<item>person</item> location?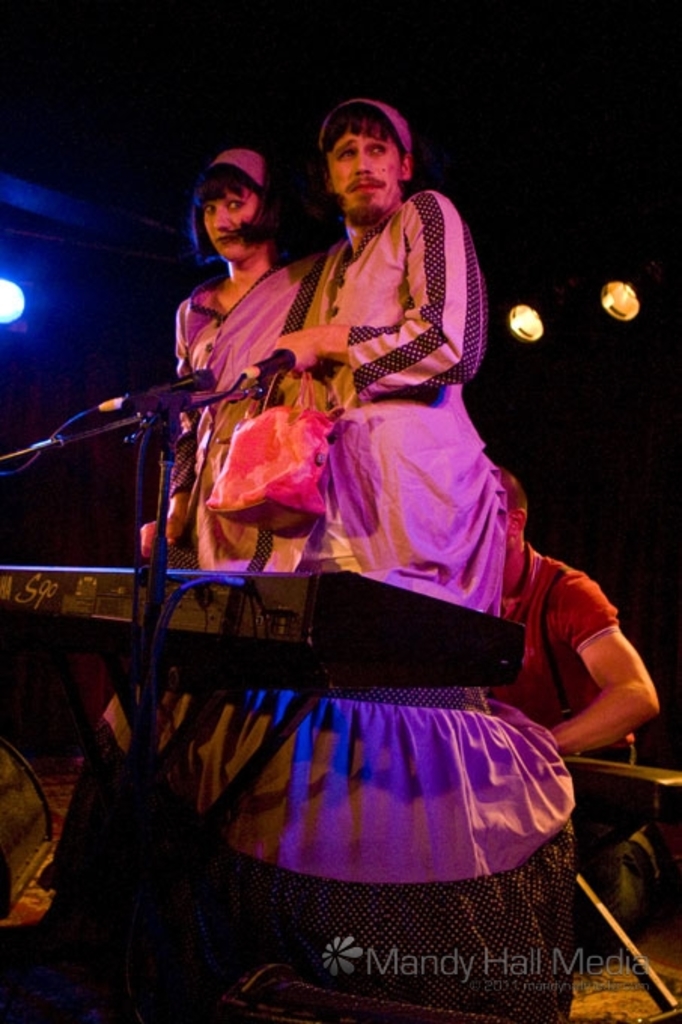
region(498, 465, 656, 759)
